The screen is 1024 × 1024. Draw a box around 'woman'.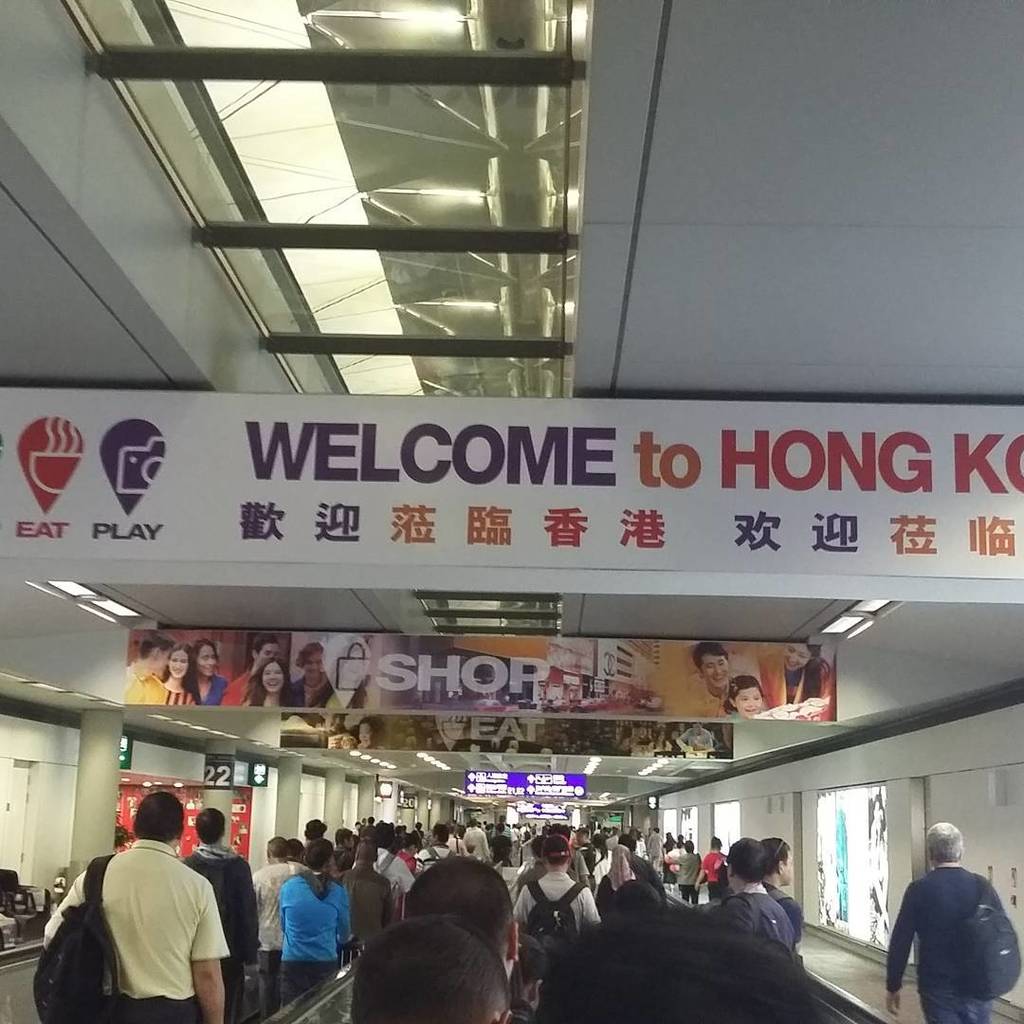
BBox(356, 709, 380, 750).
